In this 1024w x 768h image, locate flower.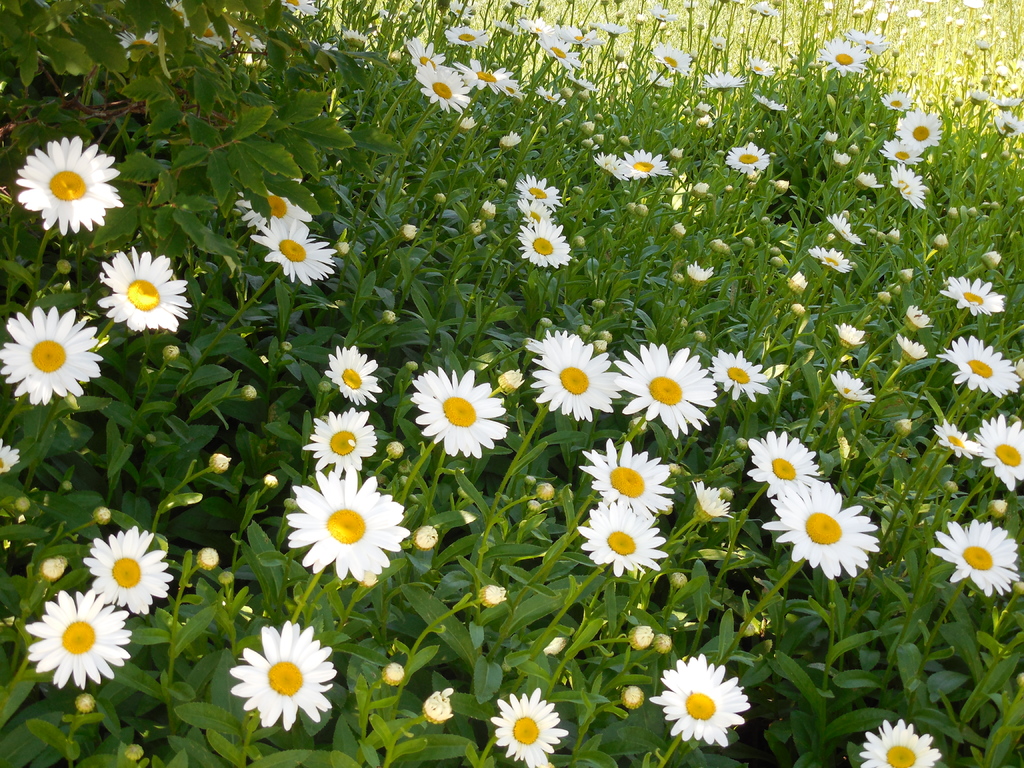
Bounding box: (x1=445, y1=25, x2=489, y2=45).
